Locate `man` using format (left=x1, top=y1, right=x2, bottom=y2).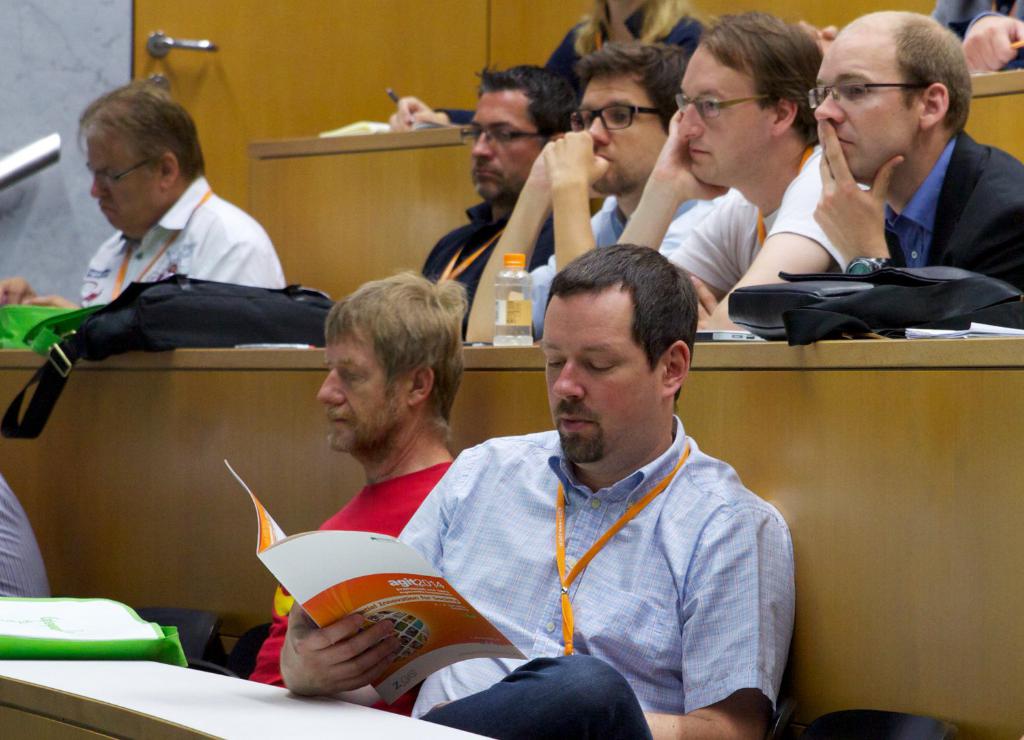
(left=810, top=8, right=1023, bottom=333).
